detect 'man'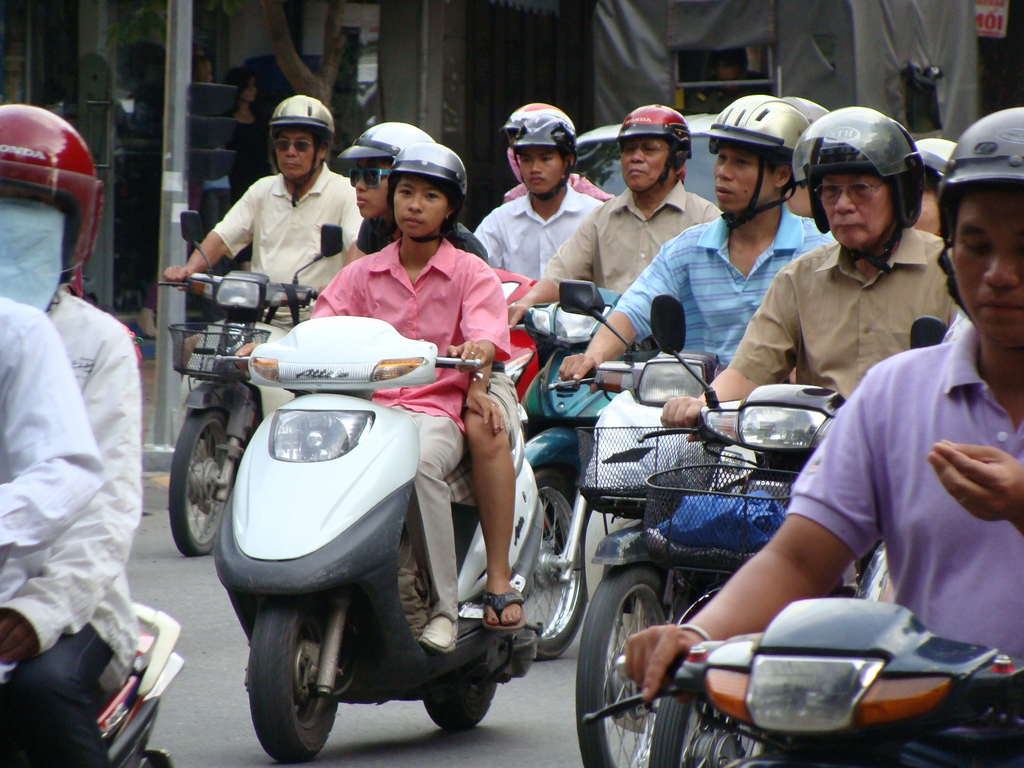
561 90 836 381
